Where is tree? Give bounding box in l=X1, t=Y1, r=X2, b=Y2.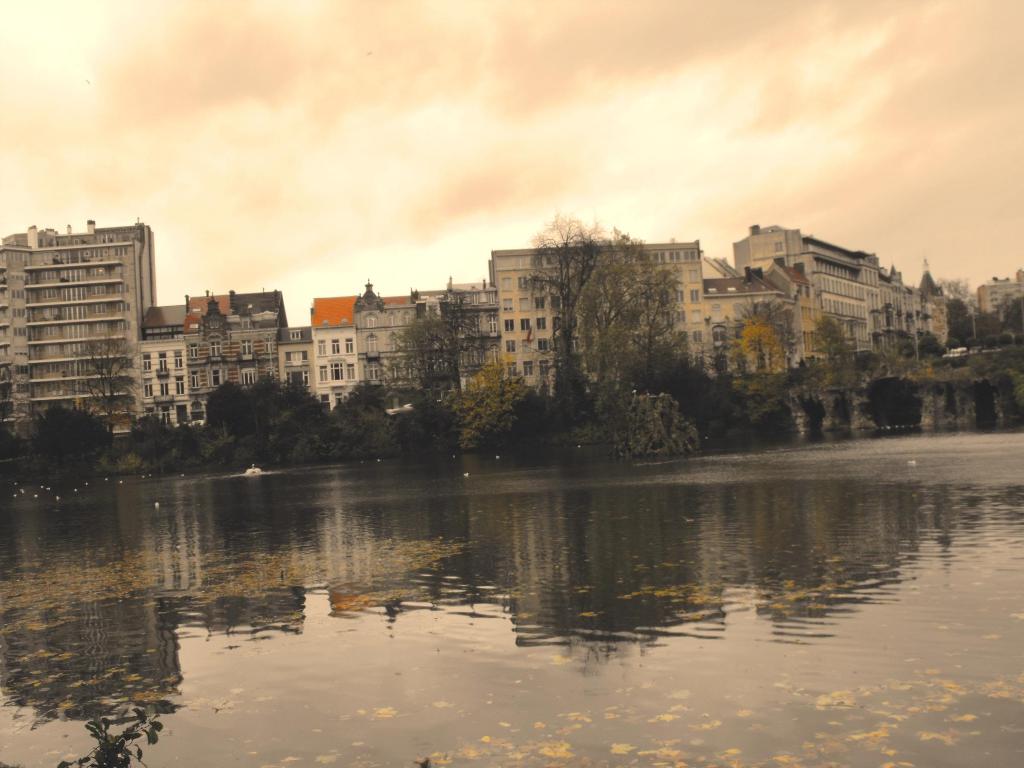
l=614, t=244, r=685, b=388.
